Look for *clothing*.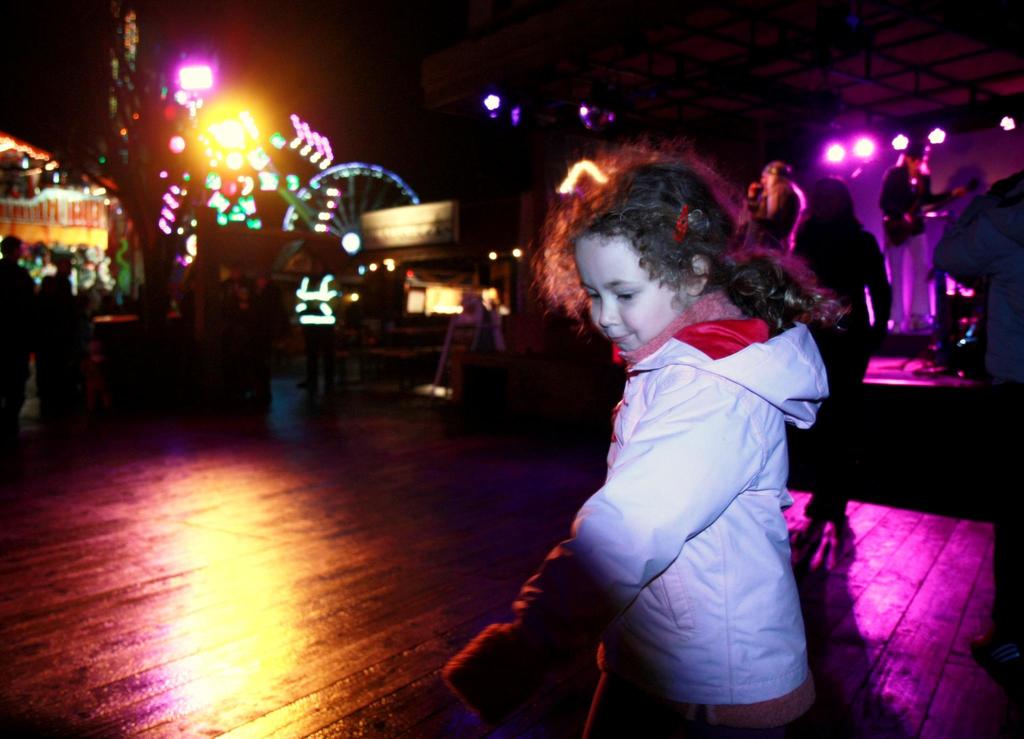
Found: pyautogui.locateOnScreen(532, 252, 837, 715).
